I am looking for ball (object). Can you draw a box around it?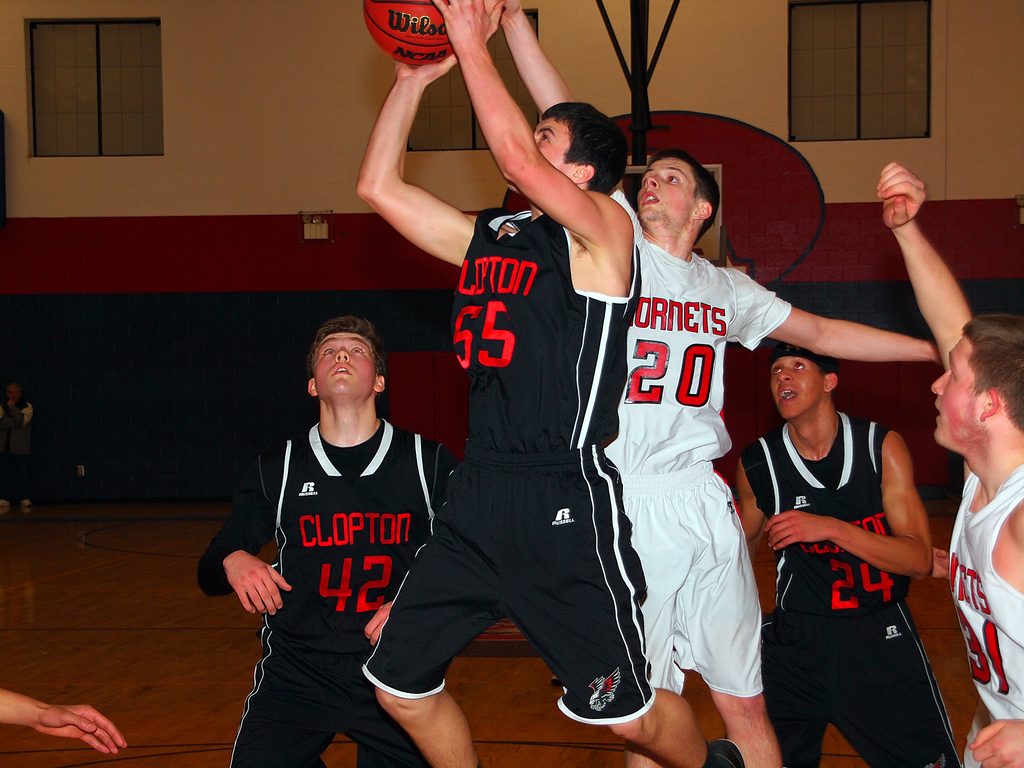
Sure, the bounding box is bbox=[358, 0, 473, 70].
